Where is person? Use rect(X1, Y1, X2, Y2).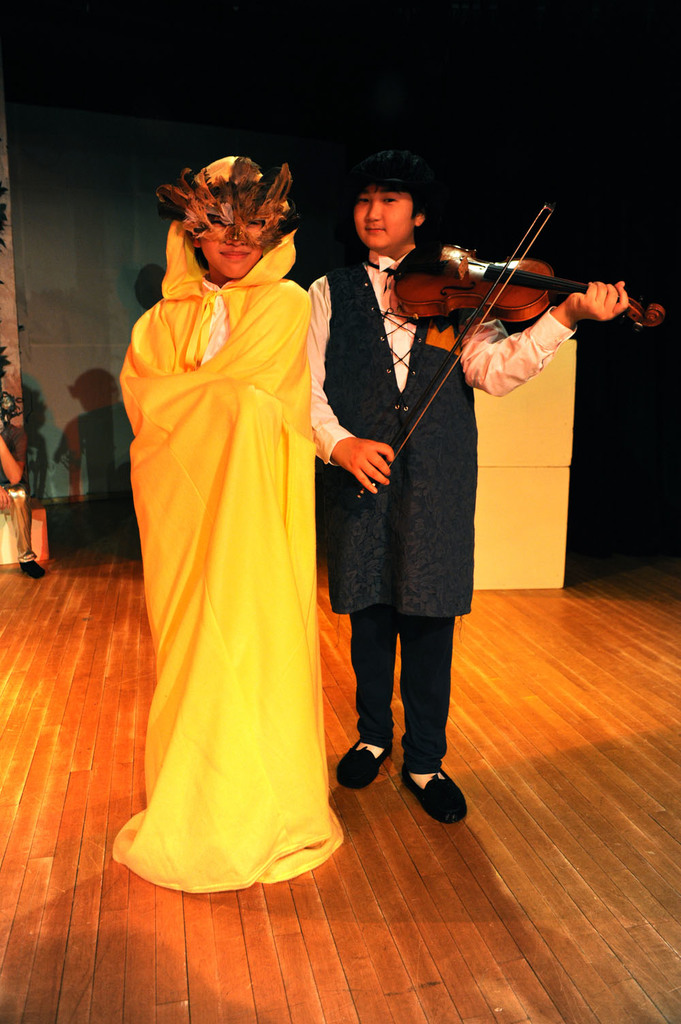
rect(309, 153, 626, 835).
